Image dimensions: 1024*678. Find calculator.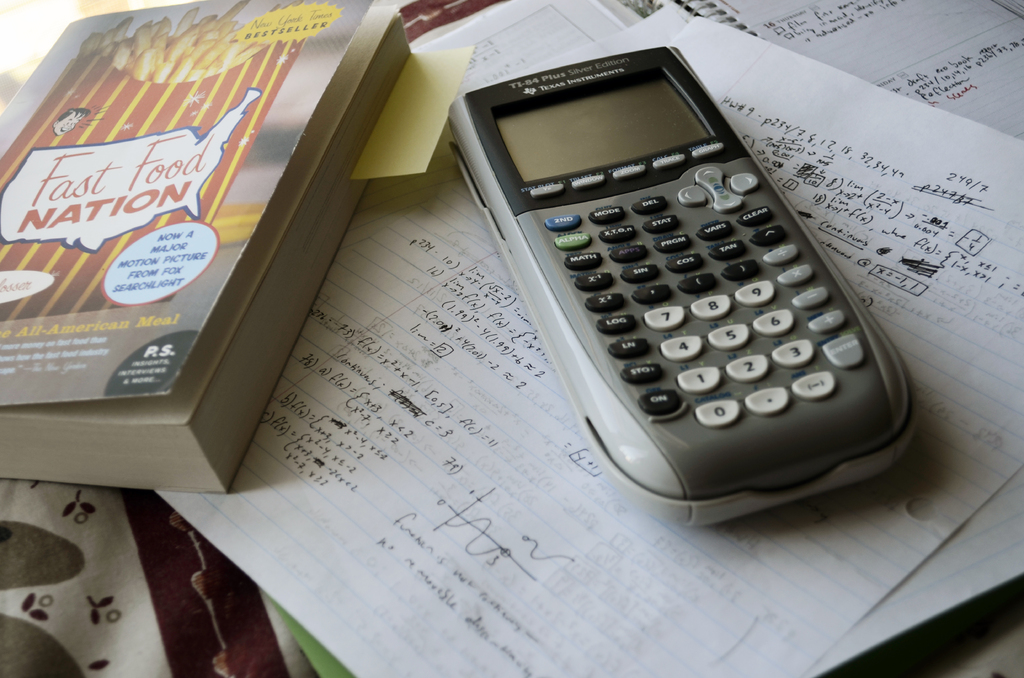
bbox=[444, 40, 926, 532].
